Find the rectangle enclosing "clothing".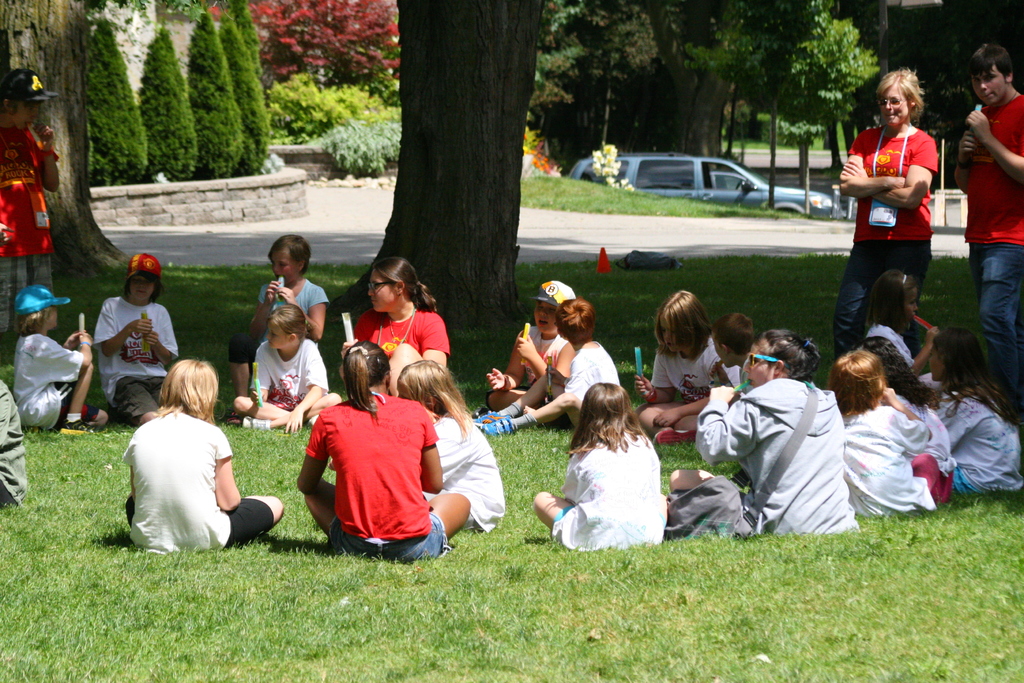
box(350, 309, 451, 387).
